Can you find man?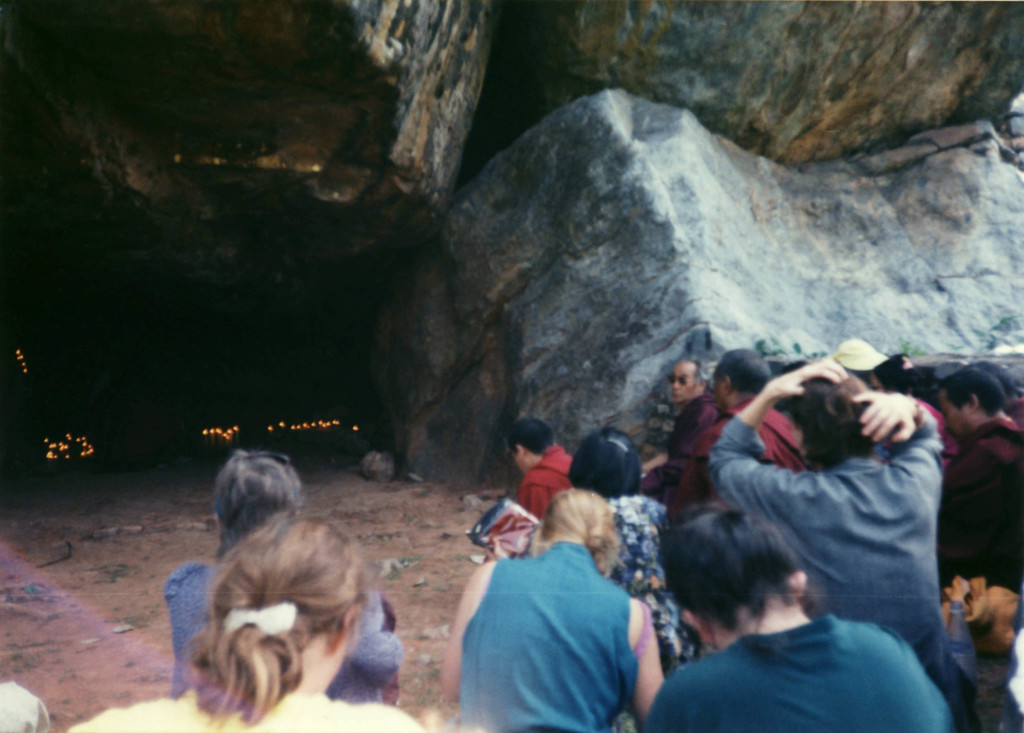
Yes, bounding box: (937,373,1023,596).
